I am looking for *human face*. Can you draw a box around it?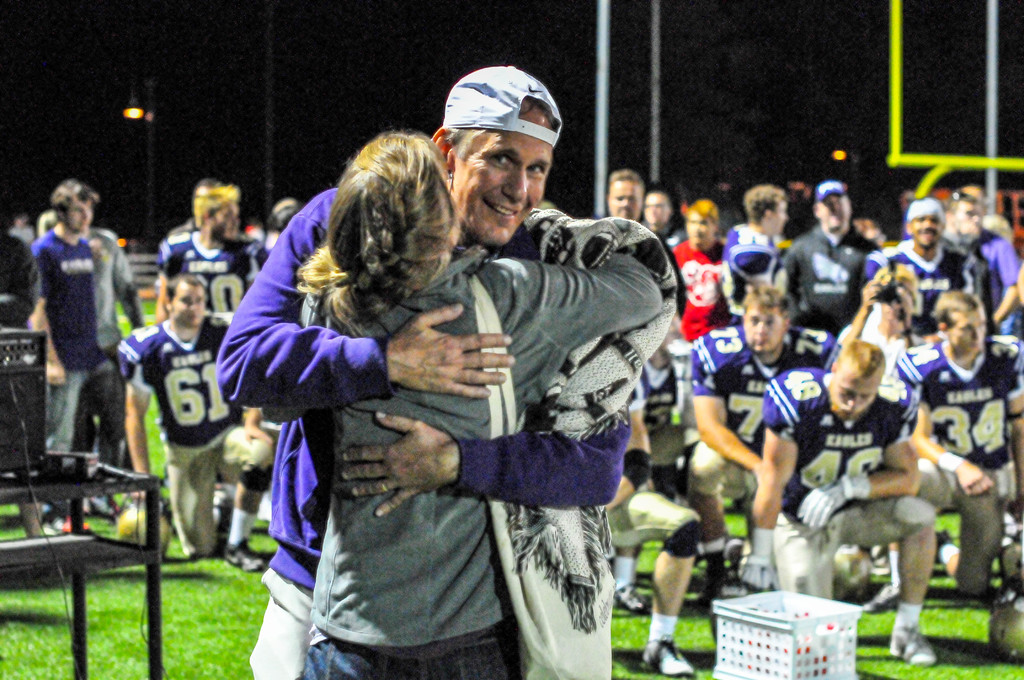
Sure, the bounding box is box(772, 199, 790, 234).
